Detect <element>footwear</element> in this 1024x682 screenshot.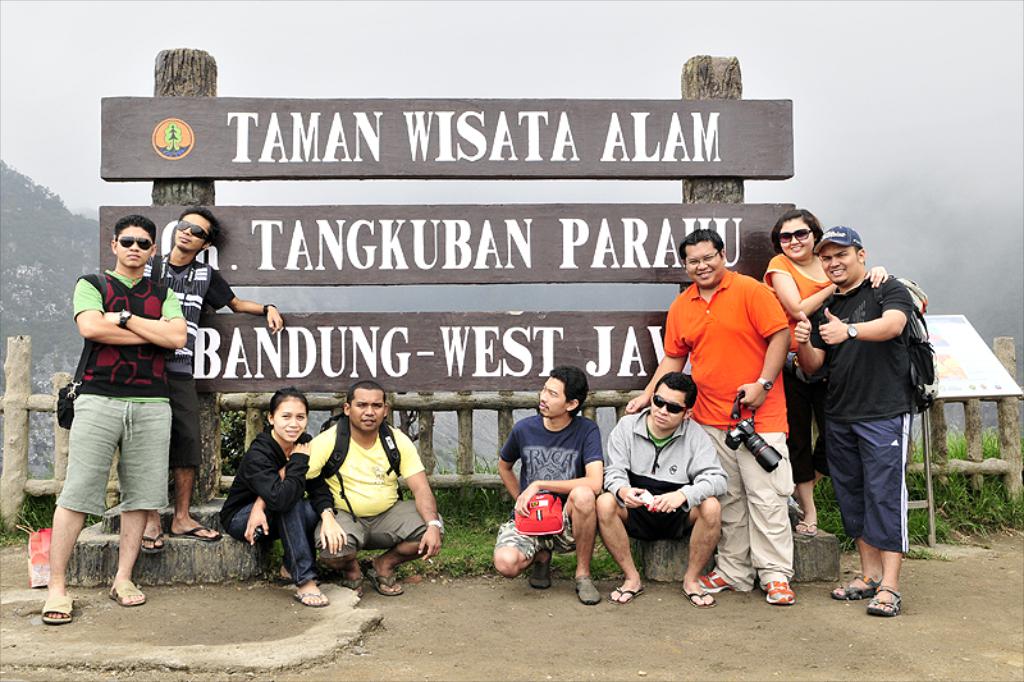
Detection: 682, 578, 718, 608.
